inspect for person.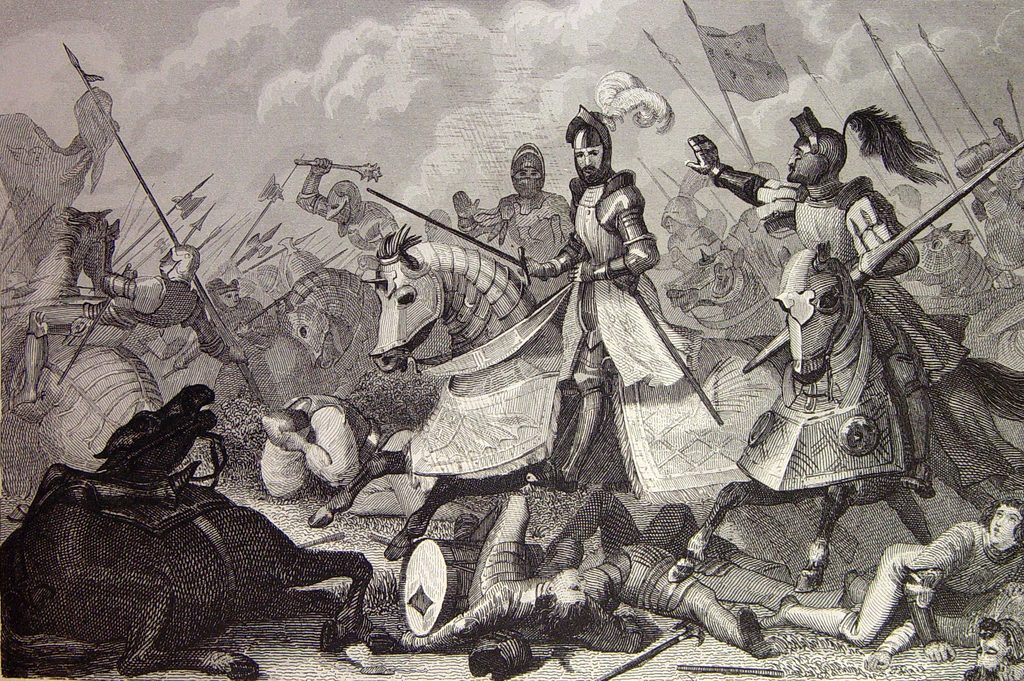
Inspection: x1=463, y1=142, x2=584, y2=303.
